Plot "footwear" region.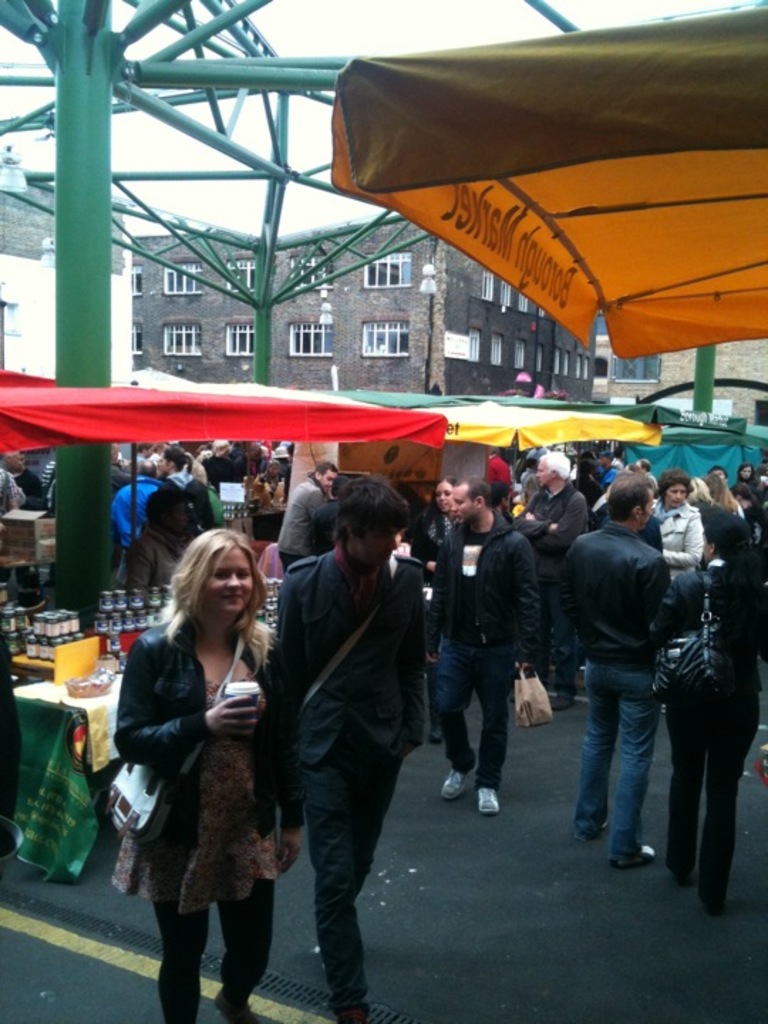
Plotted at 663/848/697/886.
